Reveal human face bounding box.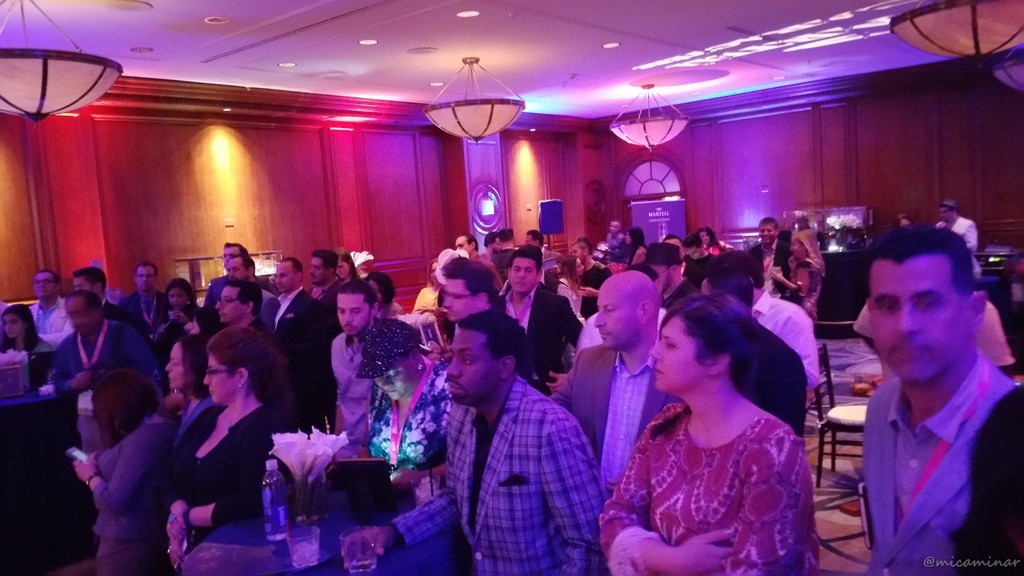
Revealed: <region>449, 325, 503, 400</region>.
